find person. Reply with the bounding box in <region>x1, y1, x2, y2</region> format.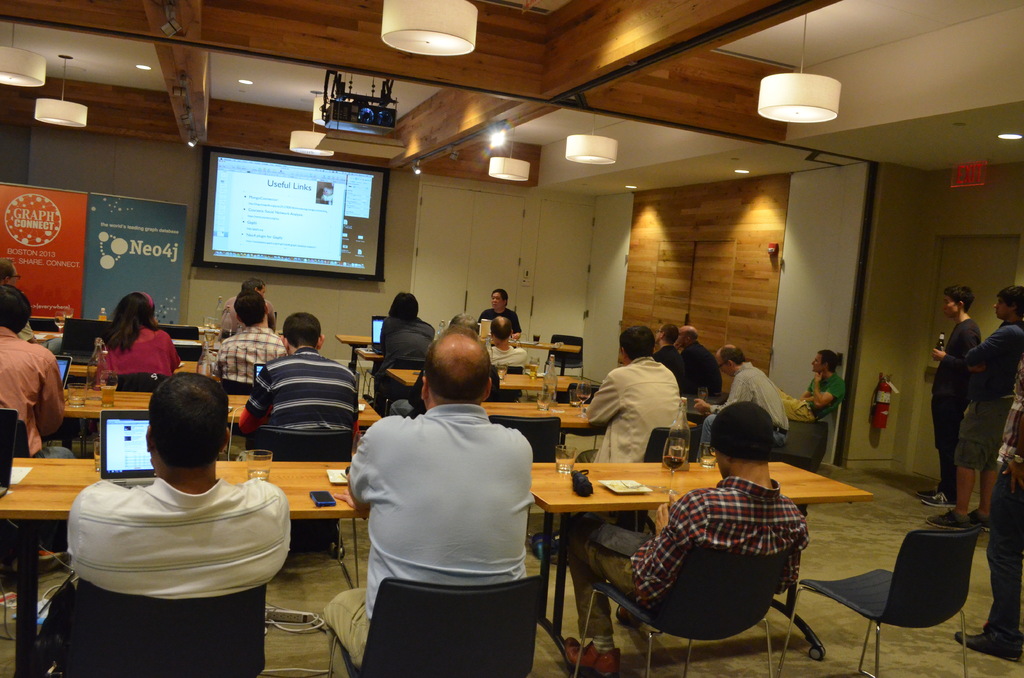
<region>781, 343, 846, 419</region>.
